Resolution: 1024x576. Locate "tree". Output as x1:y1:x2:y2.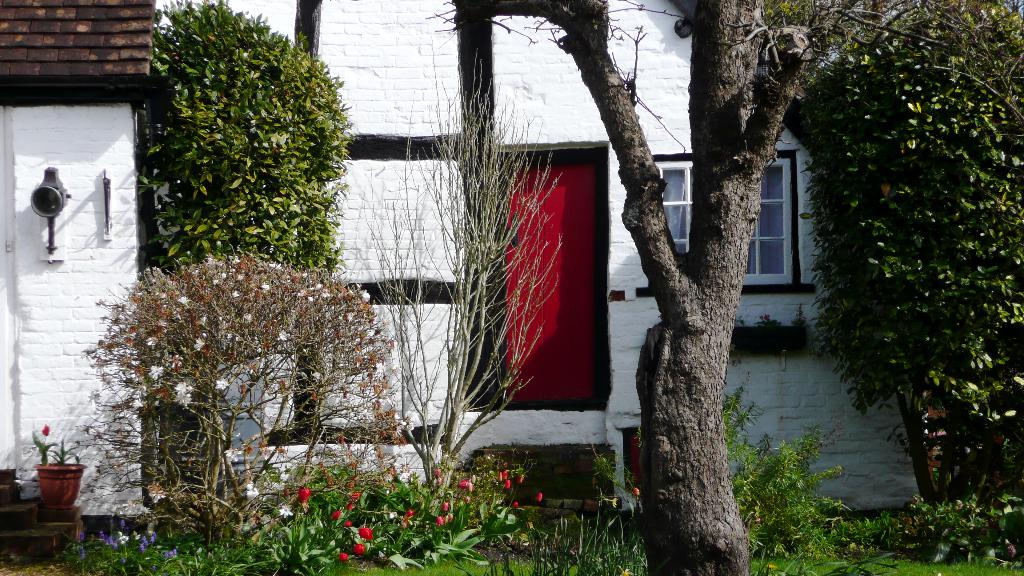
73:243:394:548.
